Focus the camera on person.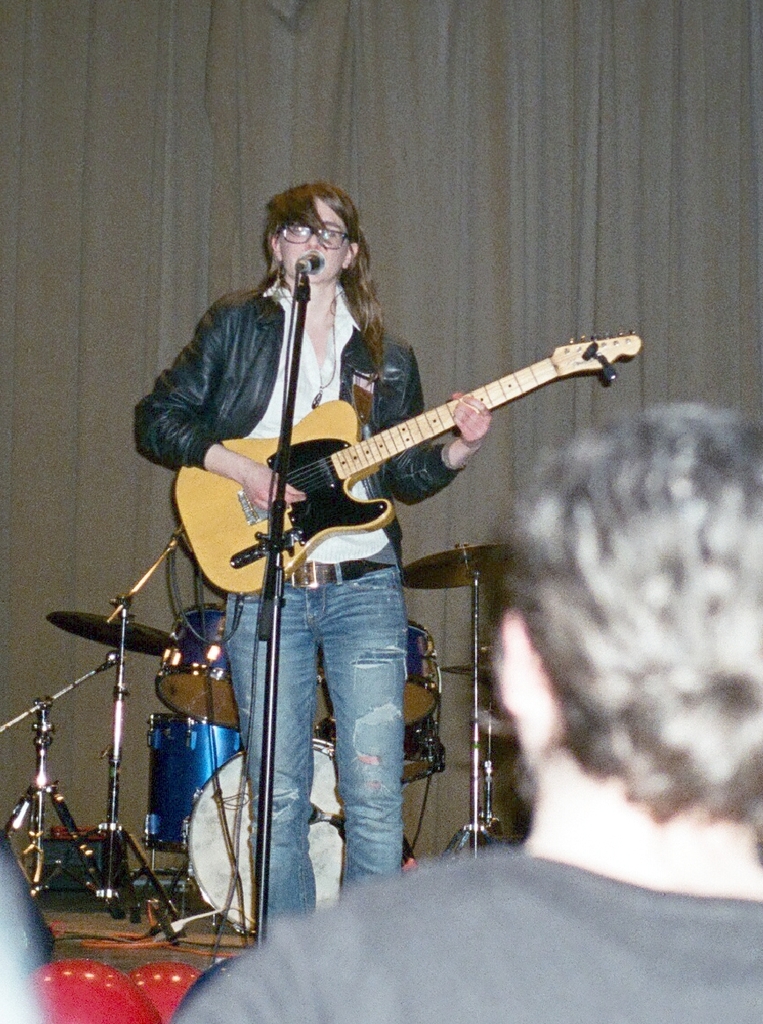
Focus region: x1=168, y1=401, x2=762, y2=1023.
